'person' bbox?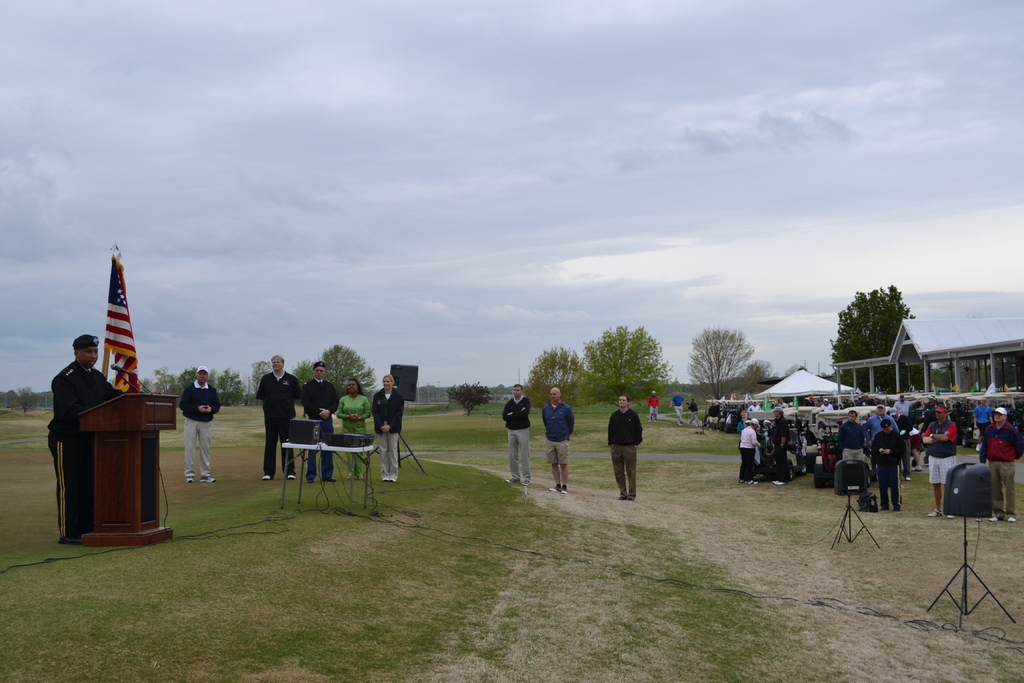
crop(737, 419, 761, 484)
